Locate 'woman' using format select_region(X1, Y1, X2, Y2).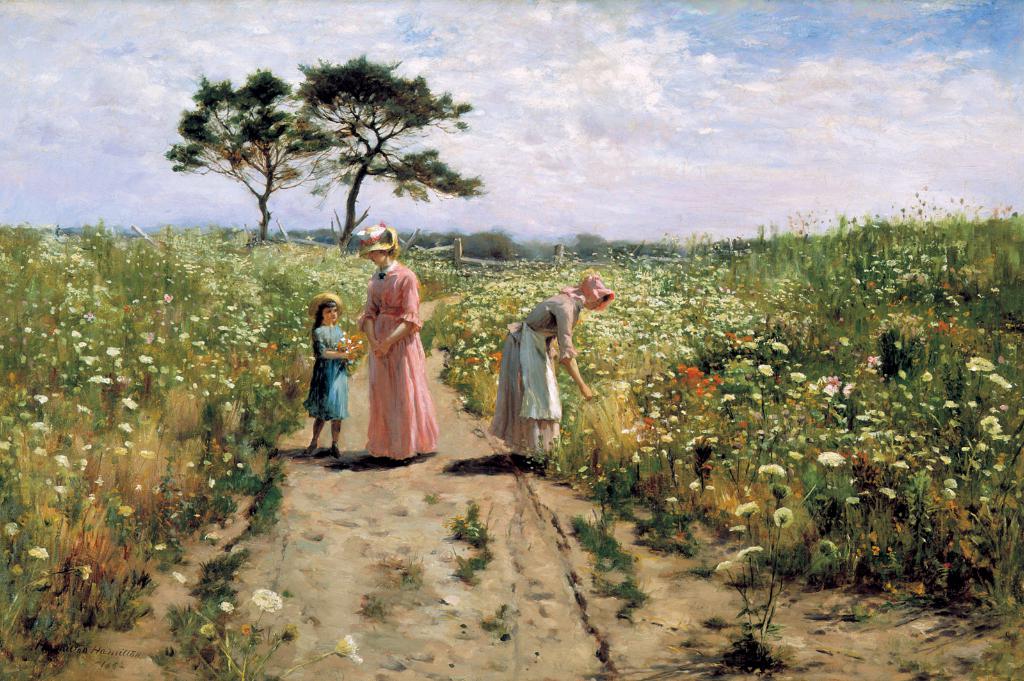
select_region(350, 240, 443, 465).
